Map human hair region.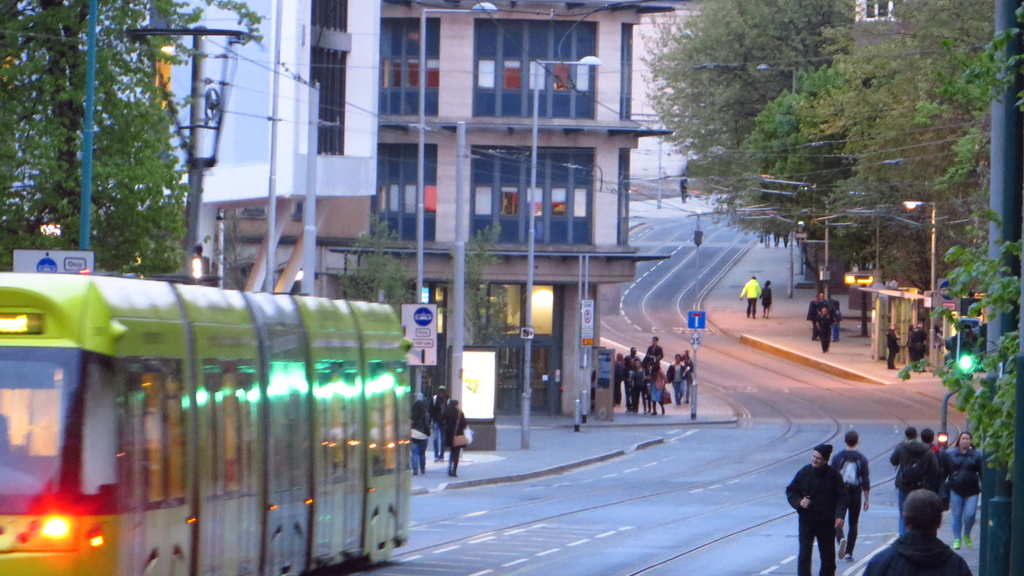
Mapped to left=922, top=428, right=934, bottom=445.
